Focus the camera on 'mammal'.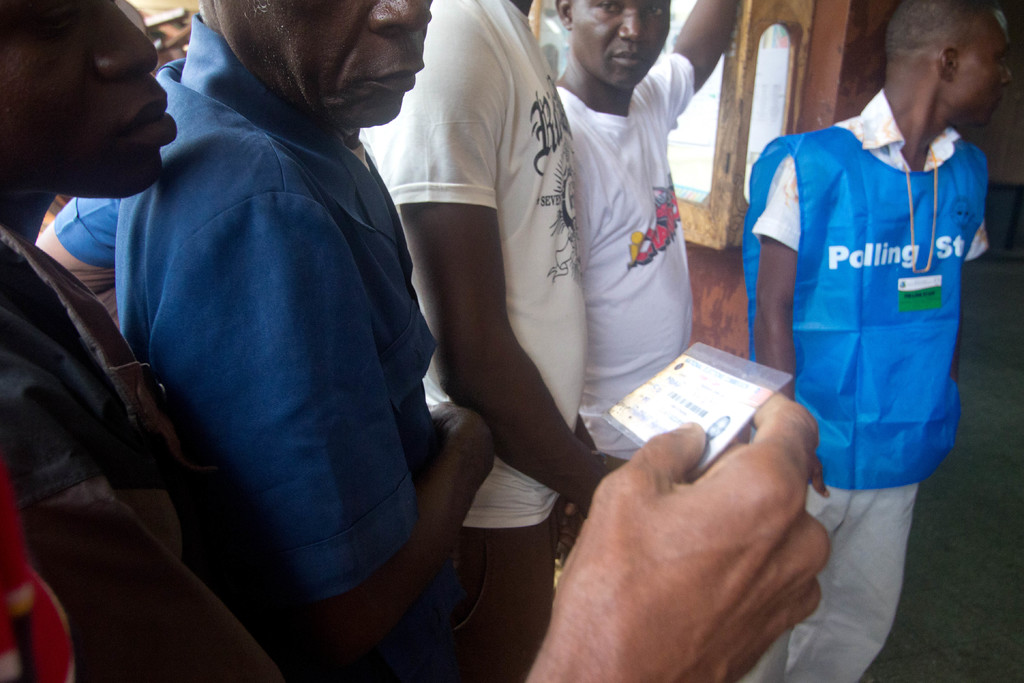
Focus region: bbox(0, 0, 836, 682).
